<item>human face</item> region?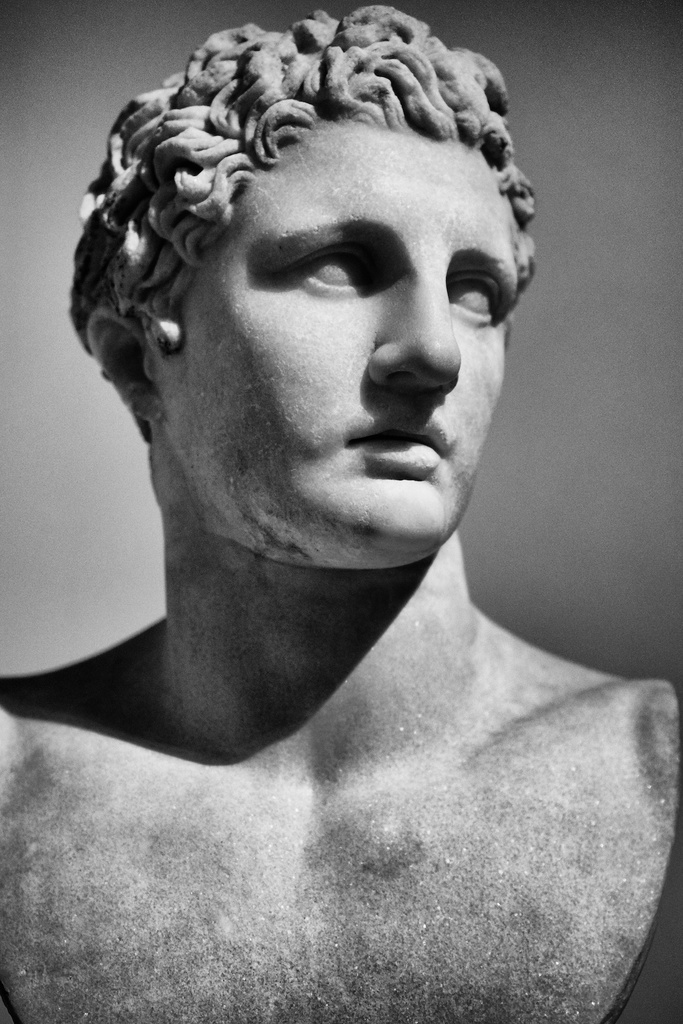
locate(150, 116, 519, 568)
